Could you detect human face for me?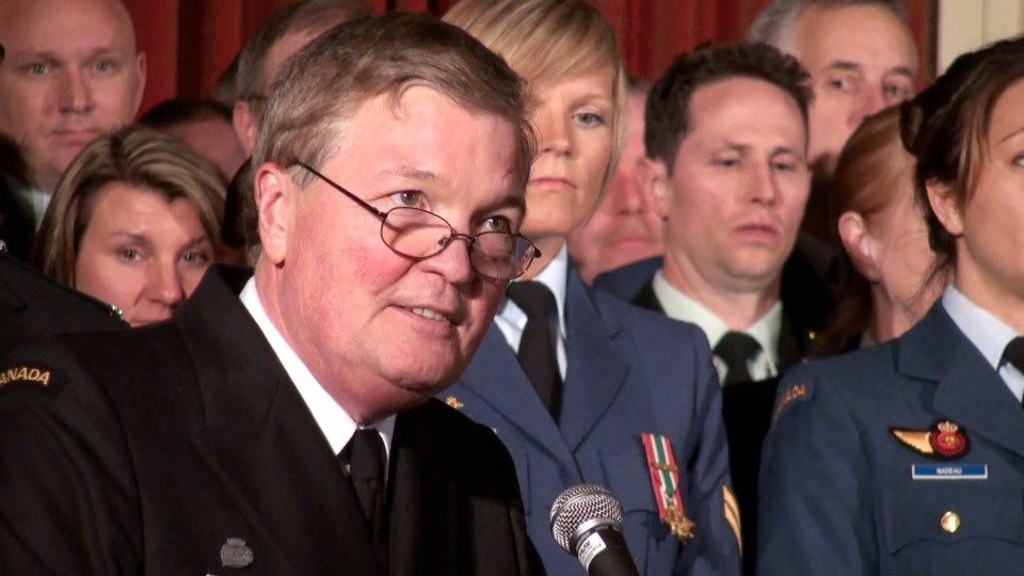
Detection result: box=[674, 69, 812, 274].
